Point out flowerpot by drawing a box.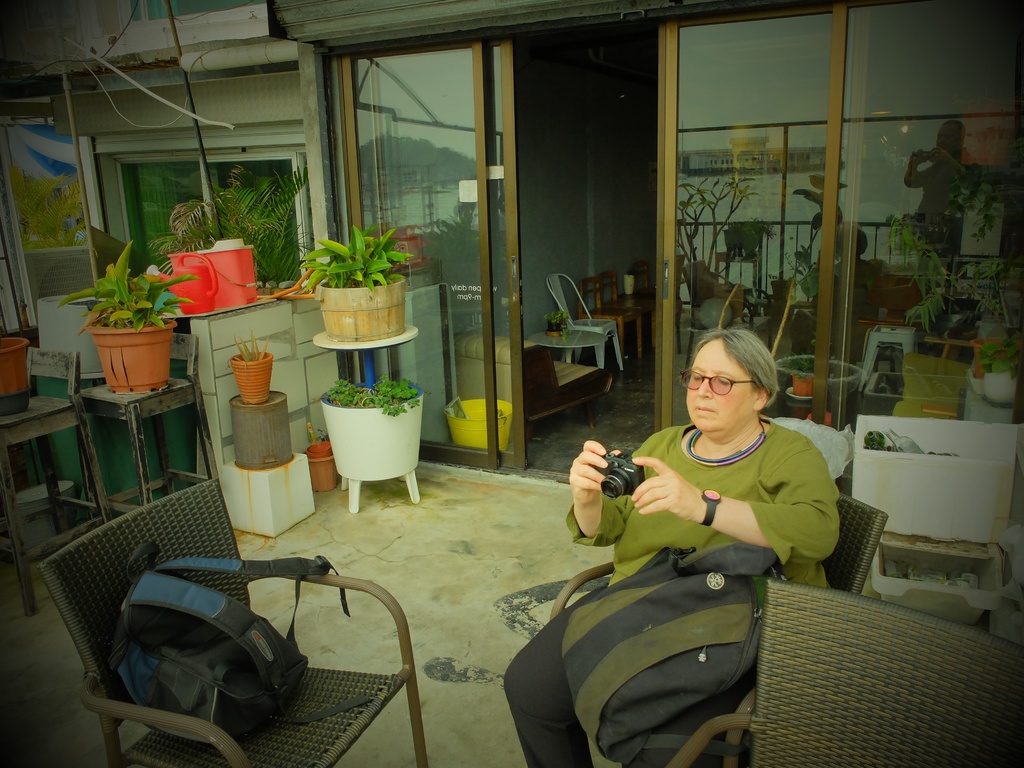
[x1=543, y1=332, x2=566, y2=336].
